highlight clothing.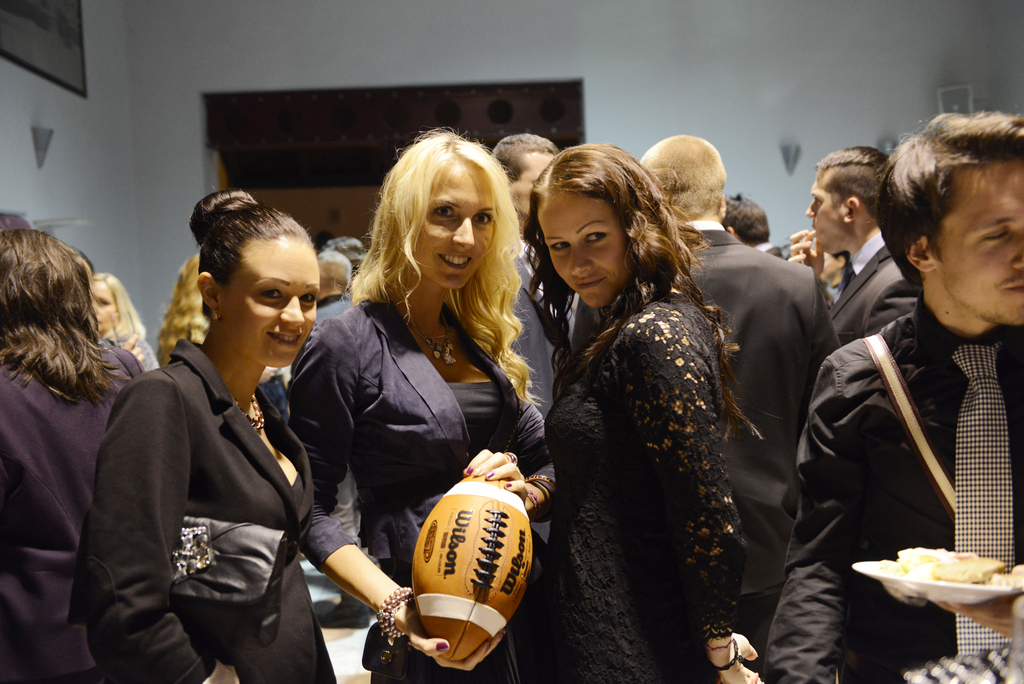
Highlighted region: (x1=288, y1=293, x2=557, y2=683).
